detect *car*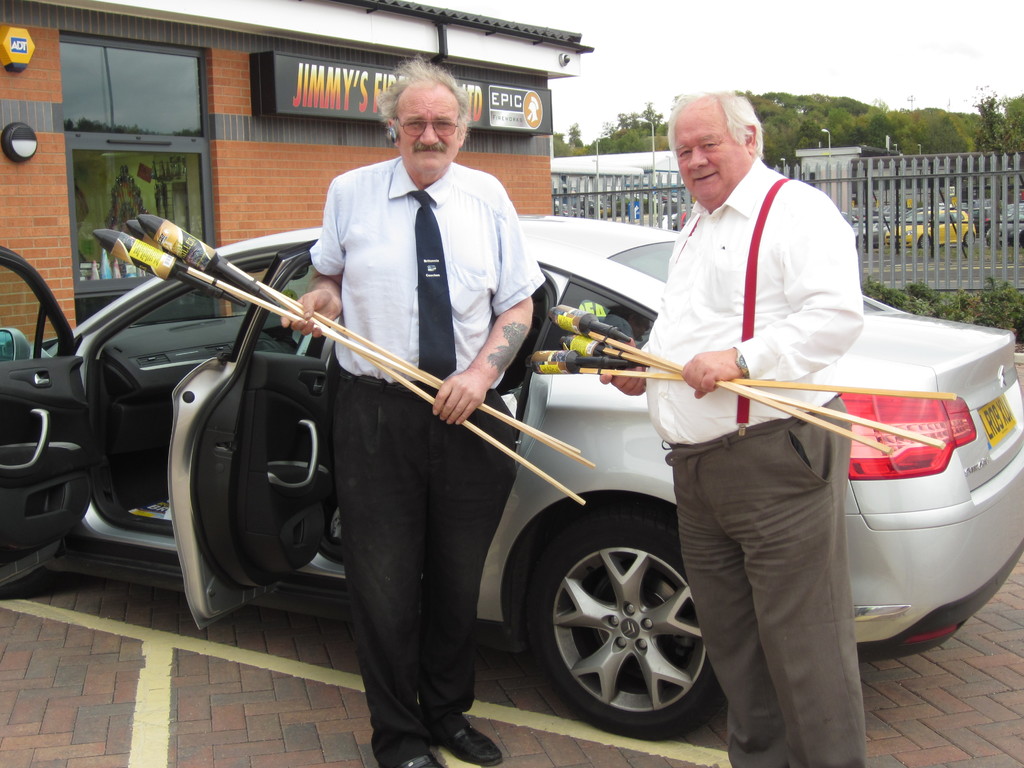
locate(44, 202, 979, 715)
